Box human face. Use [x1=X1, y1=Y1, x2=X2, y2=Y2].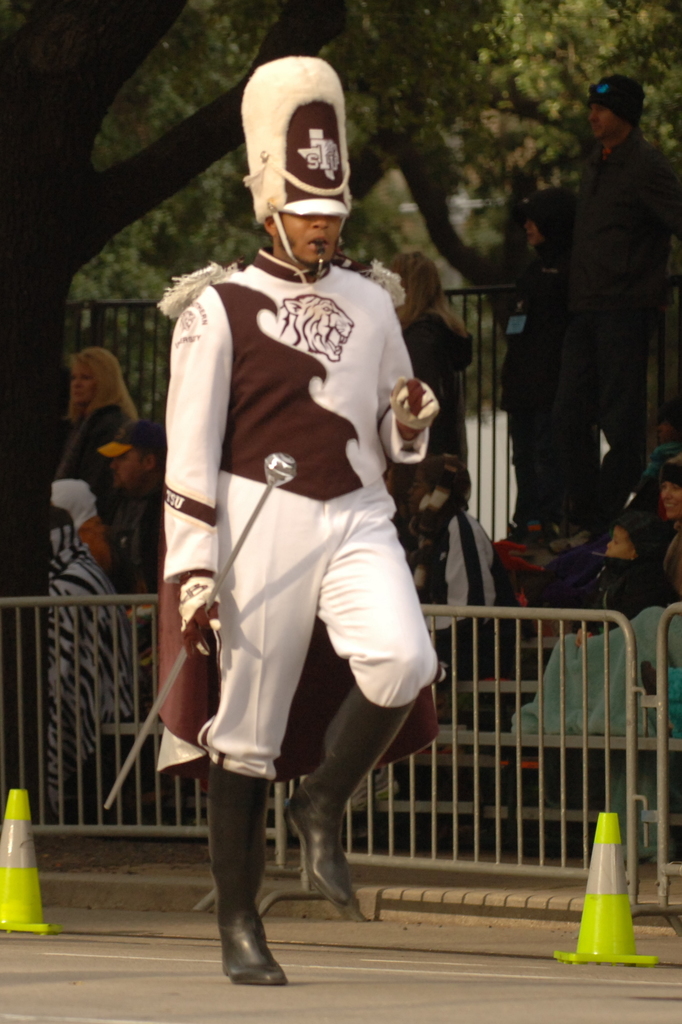
[x1=604, y1=526, x2=630, y2=559].
